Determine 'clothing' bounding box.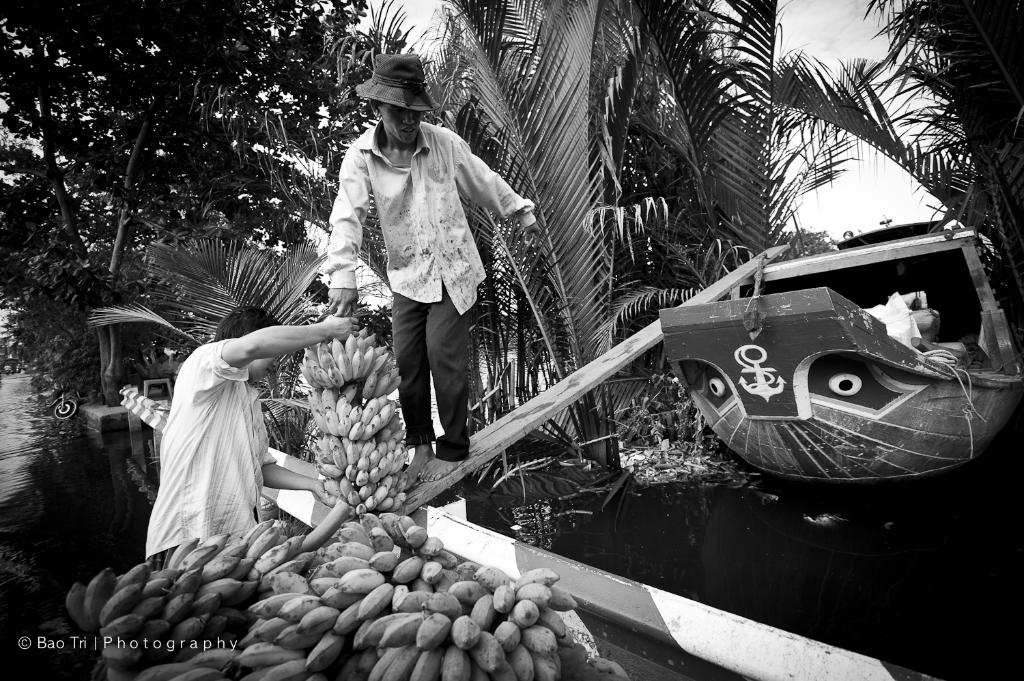
Determined: box(117, 327, 291, 573).
